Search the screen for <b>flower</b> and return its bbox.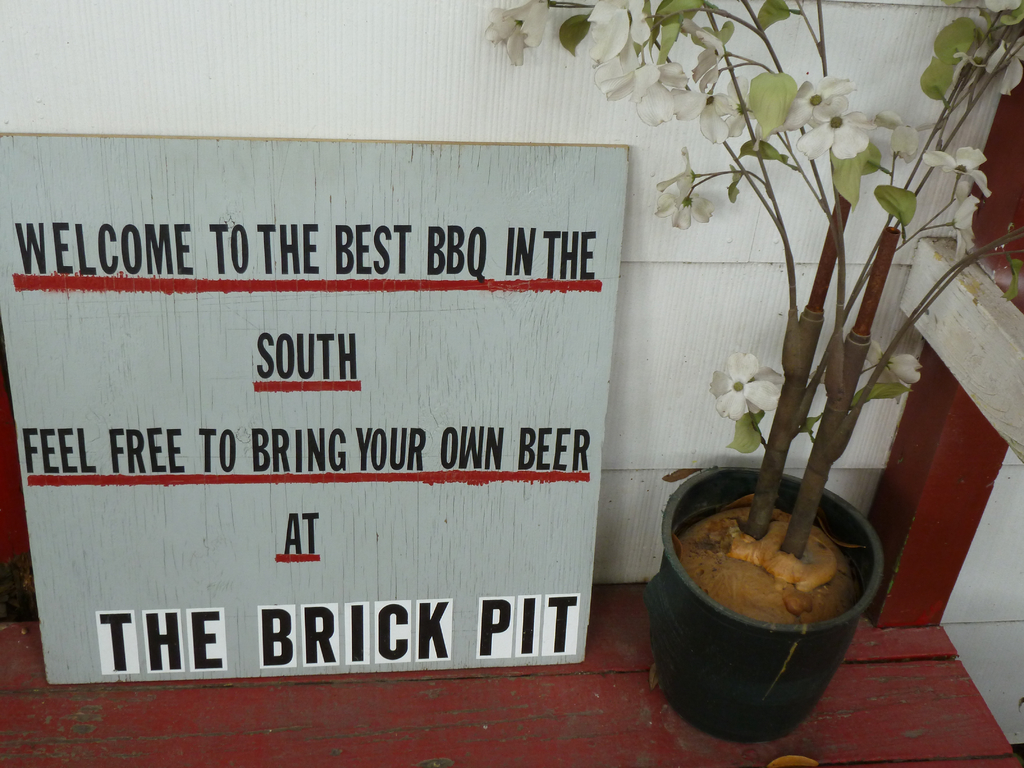
Found: box=[649, 145, 717, 239].
